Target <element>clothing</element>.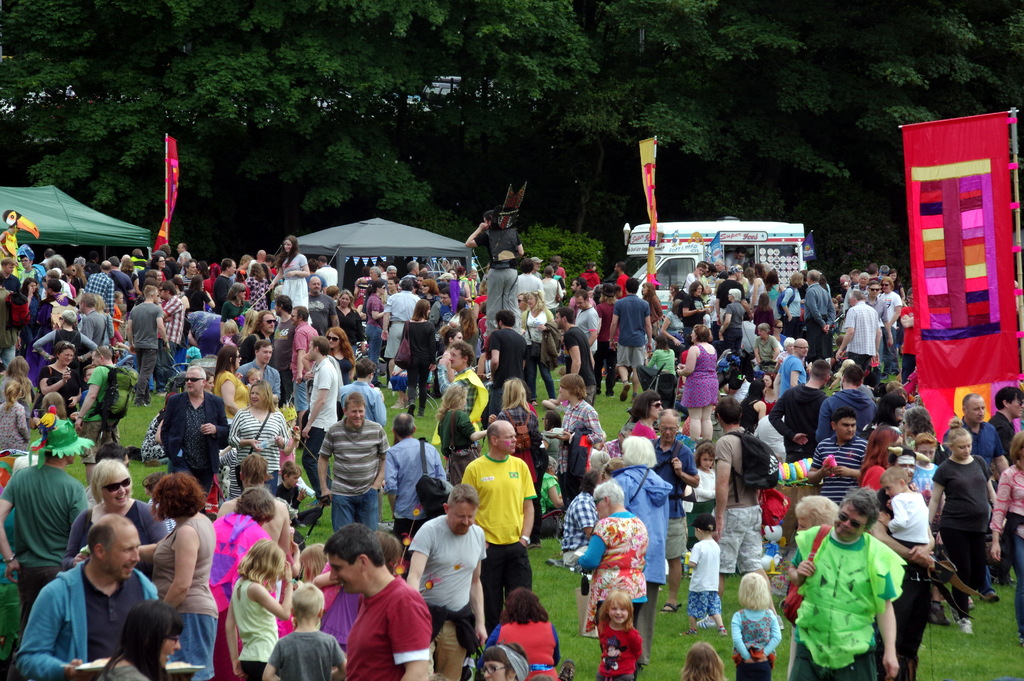
Target region: detection(520, 306, 555, 402).
